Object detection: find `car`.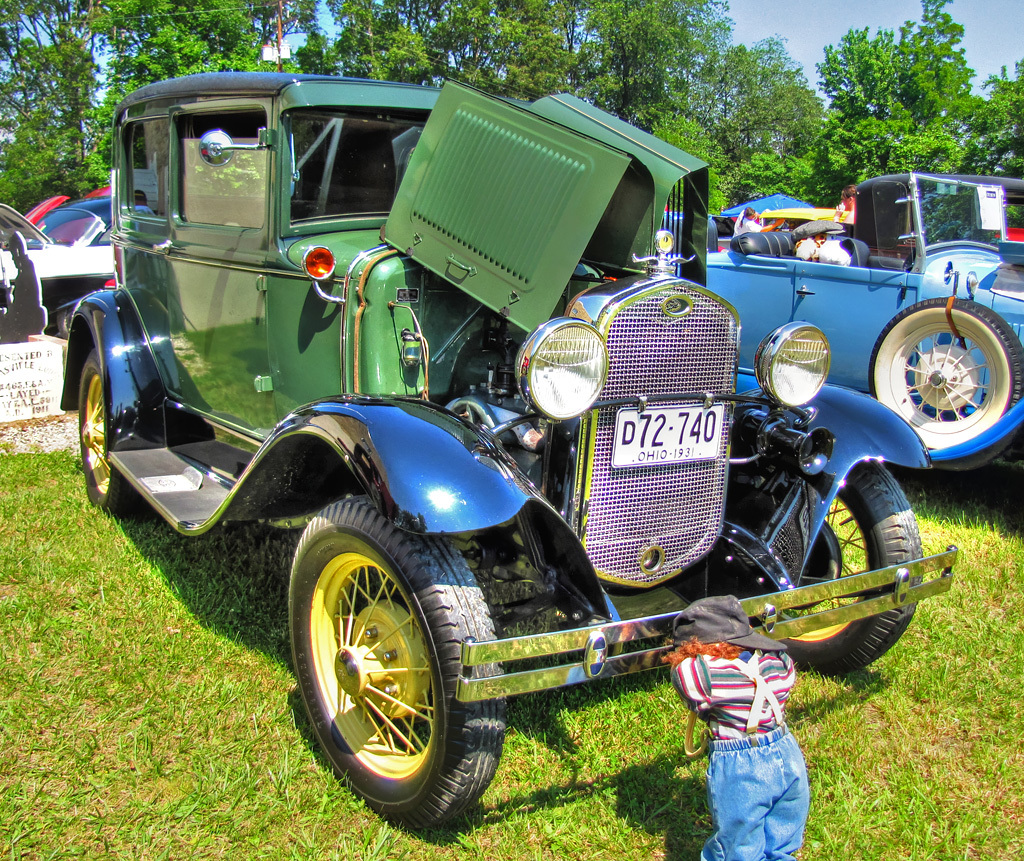
700/171/1023/477.
